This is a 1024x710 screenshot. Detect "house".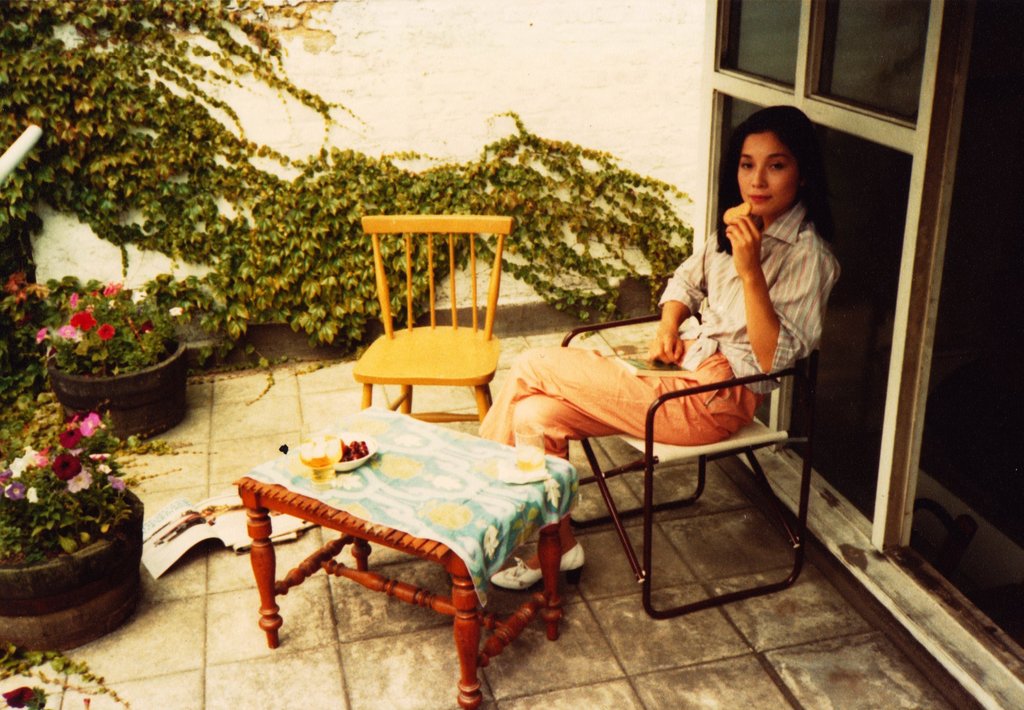
BBox(692, 0, 1023, 709).
